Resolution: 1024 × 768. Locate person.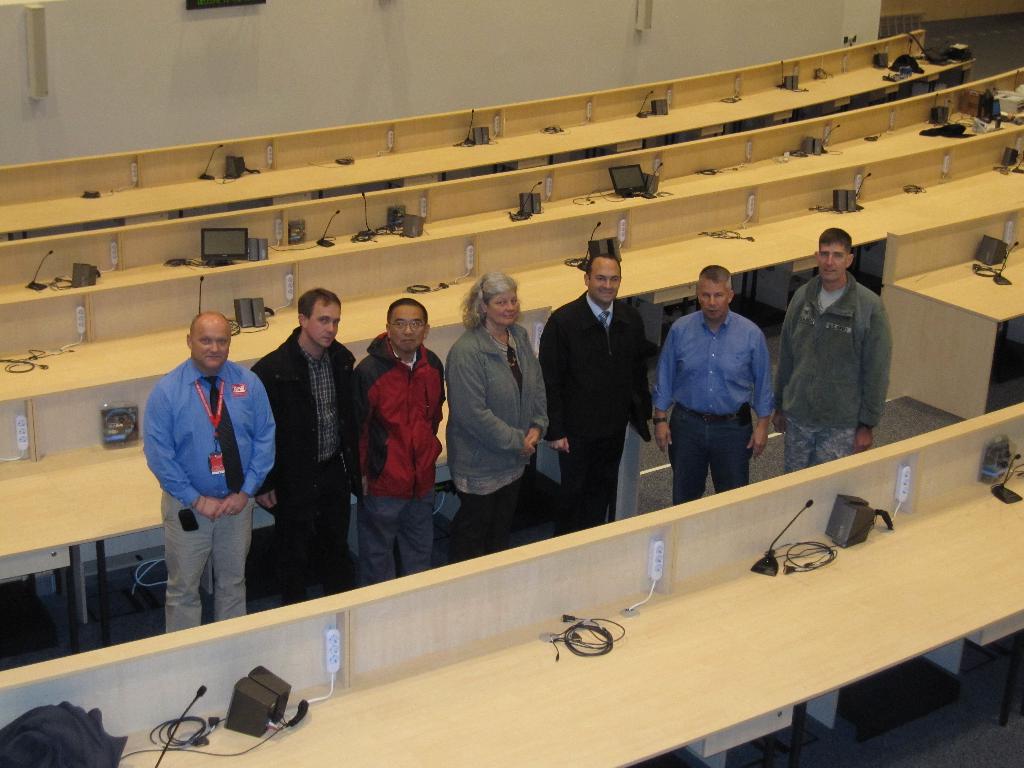
rect(140, 310, 275, 630).
